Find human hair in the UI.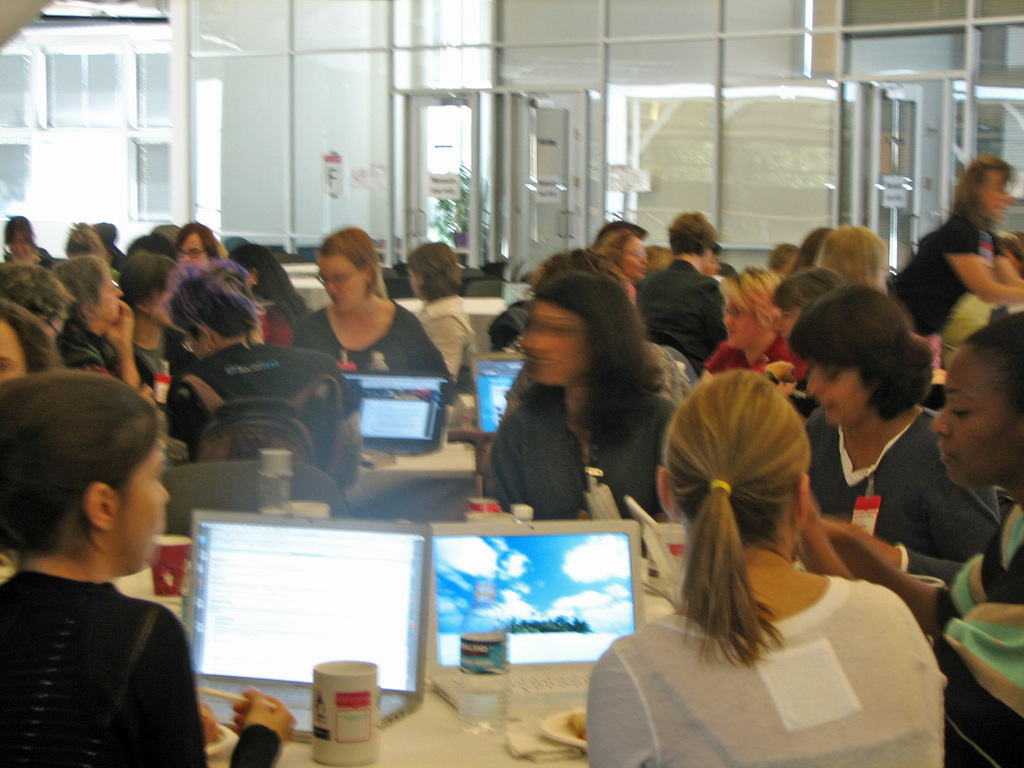
UI element at BBox(175, 257, 262, 344).
